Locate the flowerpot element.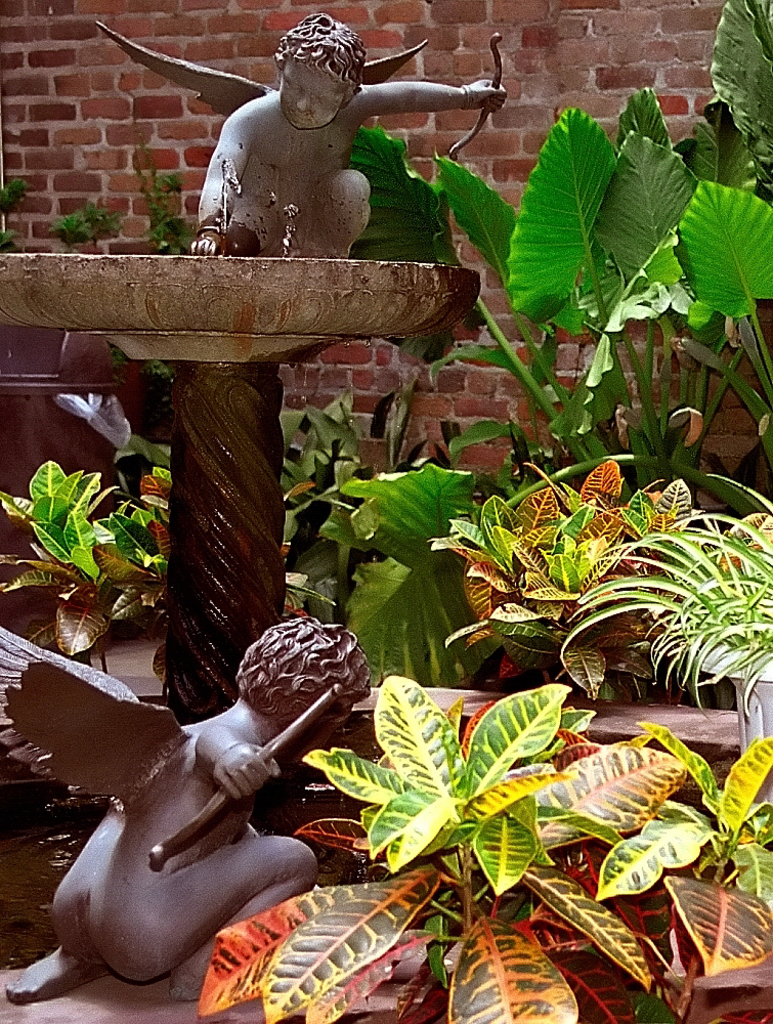
Element bbox: (x1=694, y1=626, x2=772, y2=818).
